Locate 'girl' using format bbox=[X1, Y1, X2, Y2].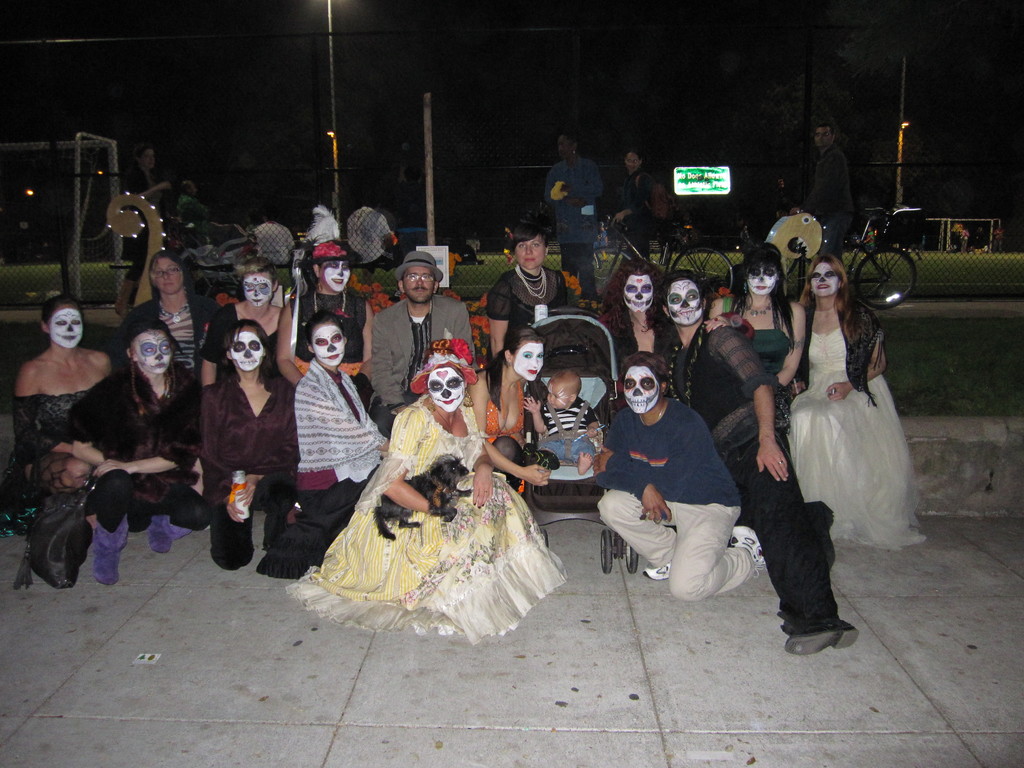
bbox=[292, 346, 570, 636].
